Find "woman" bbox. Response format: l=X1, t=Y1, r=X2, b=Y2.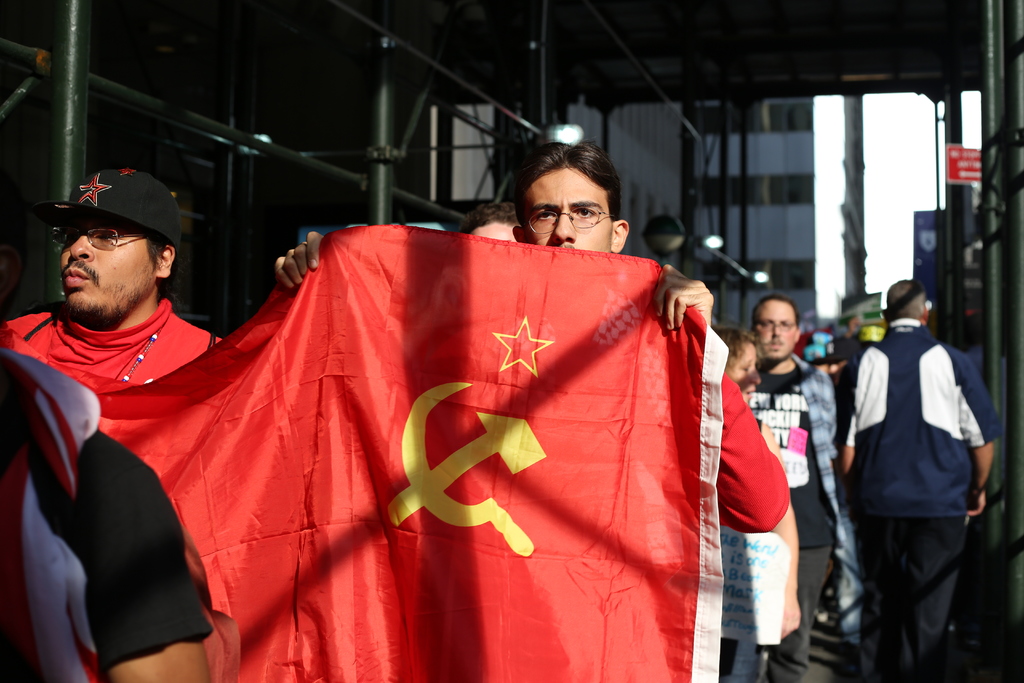
l=714, t=327, r=783, b=461.
